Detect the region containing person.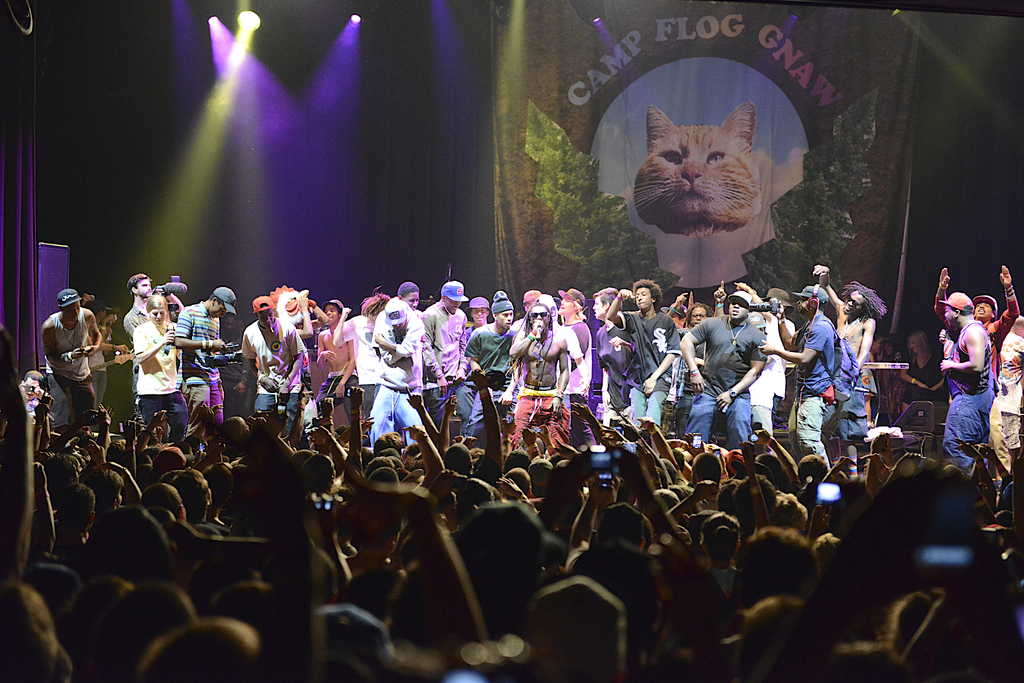
[179,286,227,419].
